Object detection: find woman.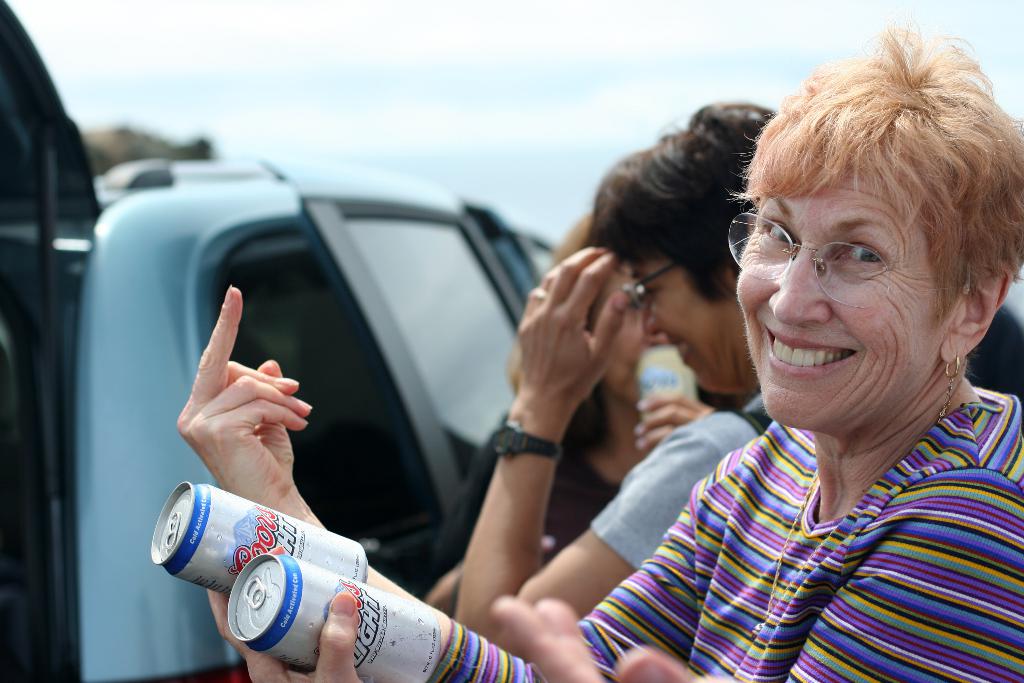
454:97:780:663.
